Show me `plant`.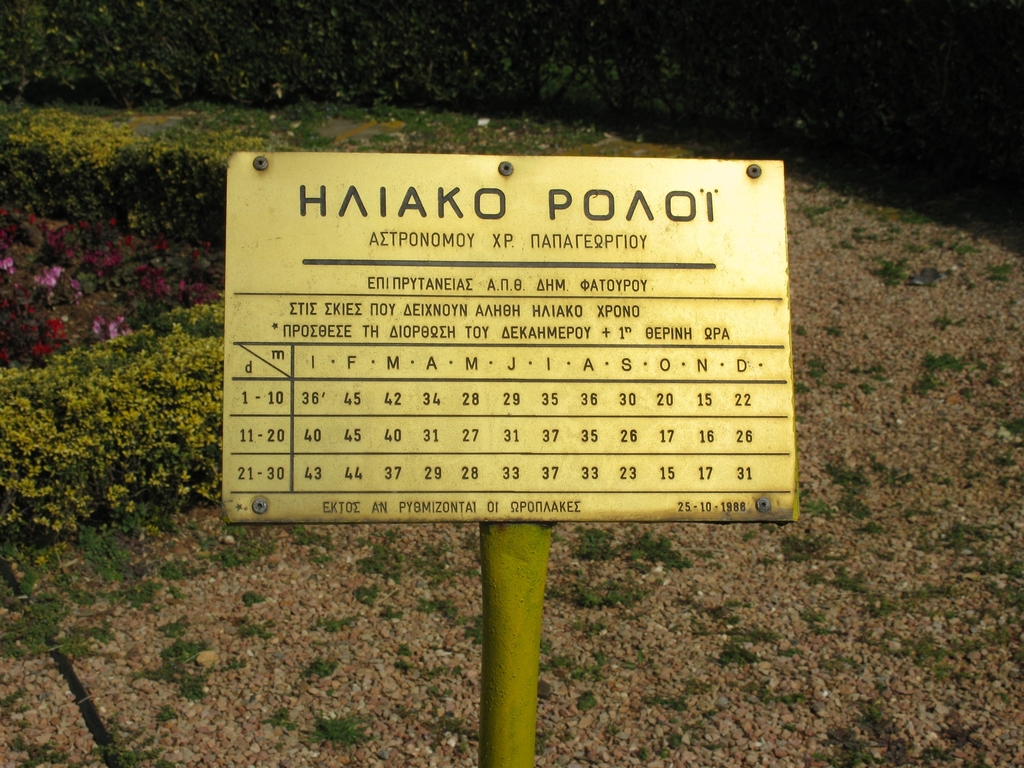
`plant` is here: [x1=616, y1=534, x2=690, y2=571].
